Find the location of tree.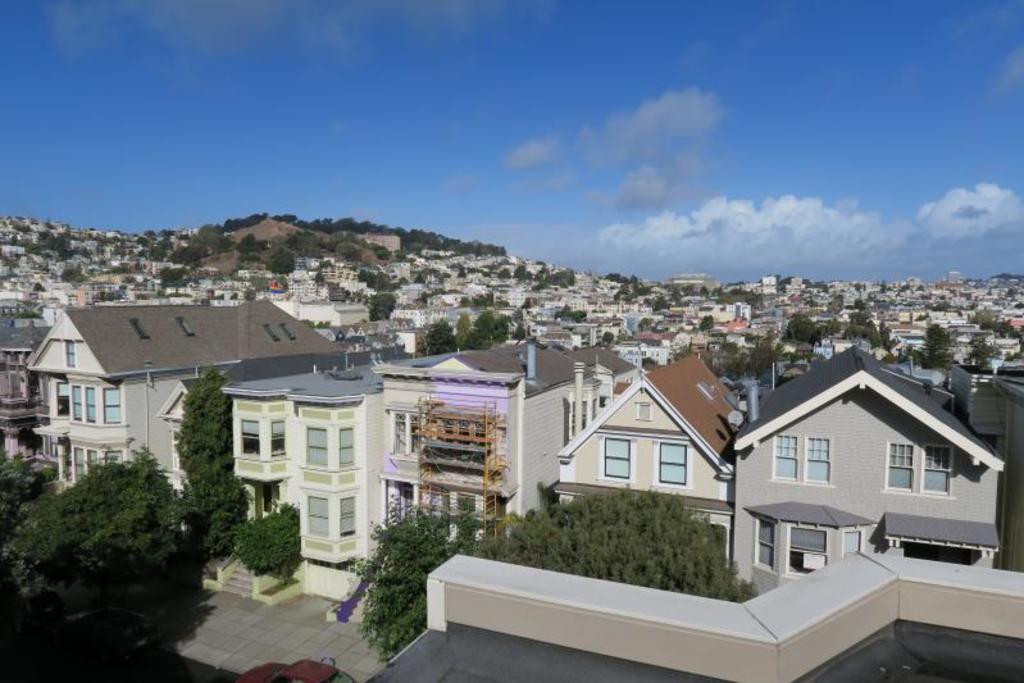
Location: bbox=[268, 250, 297, 274].
